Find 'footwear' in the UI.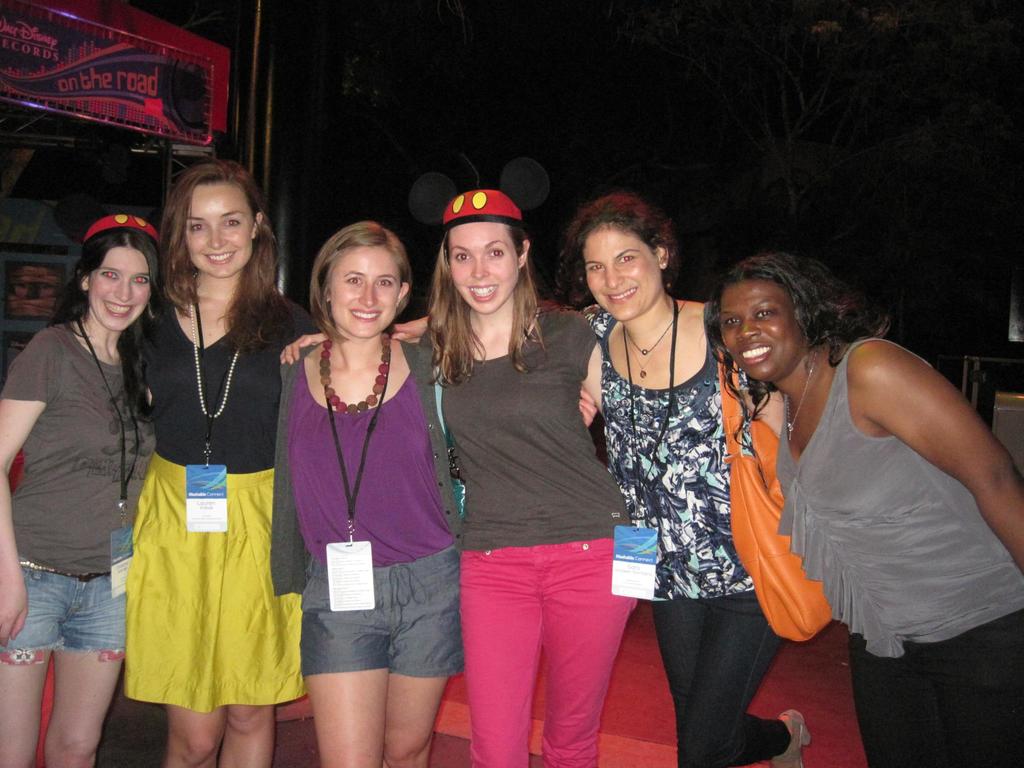
UI element at left=771, top=707, right=810, bottom=767.
